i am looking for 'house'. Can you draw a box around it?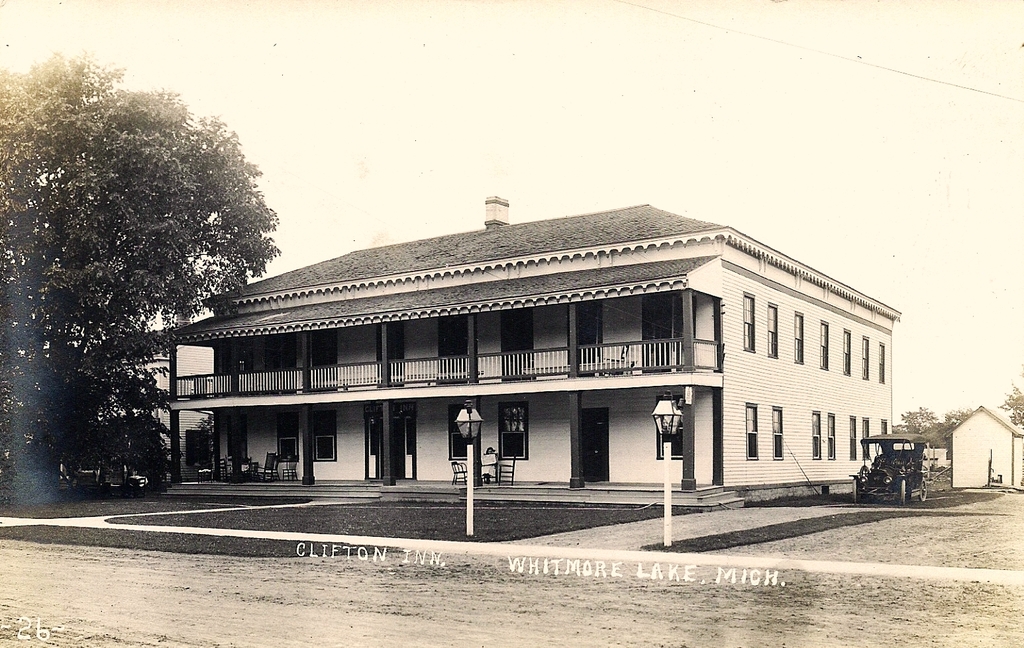
Sure, the bounding box is bbox=(156, 195, 877, 547).
